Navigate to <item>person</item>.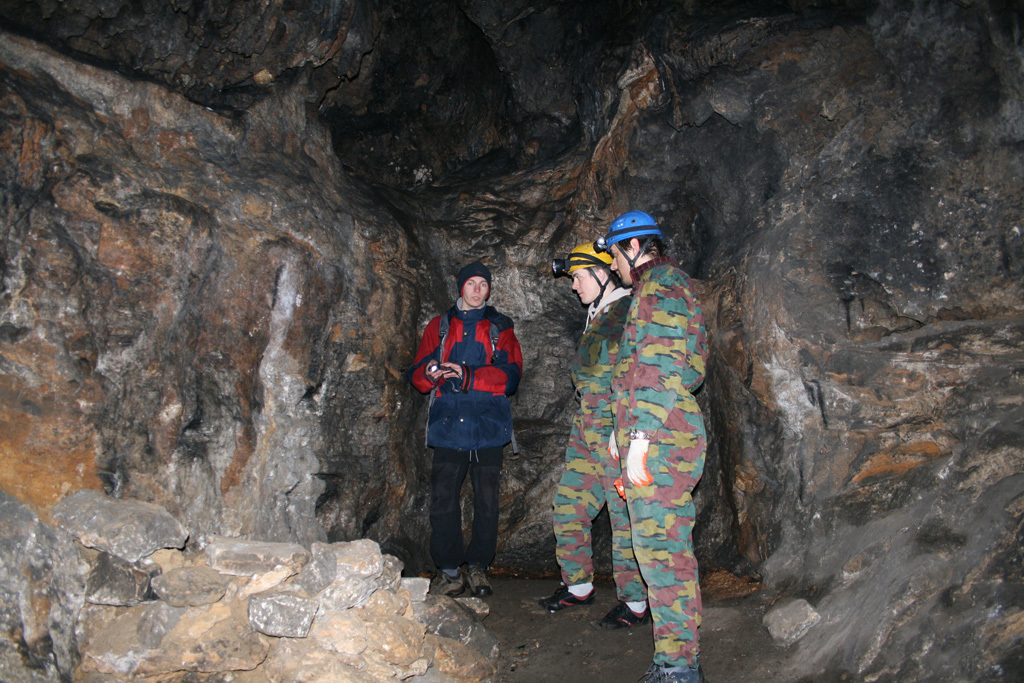
Navigation target: BBox(592, 210, 714, 682).
